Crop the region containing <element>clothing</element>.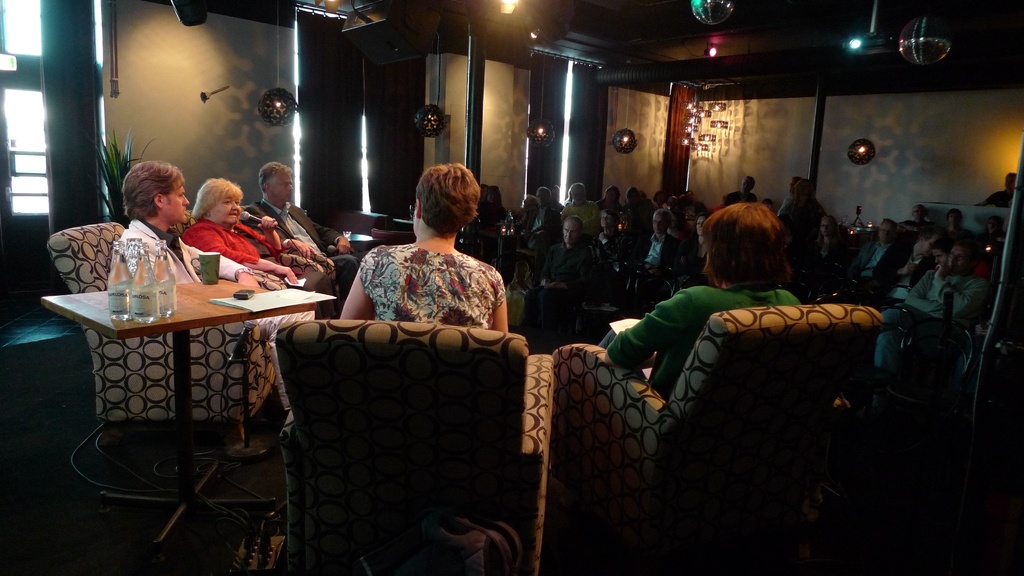
Crop region: pyautogui.locateOnScreen(623, 200, 653, 239).
